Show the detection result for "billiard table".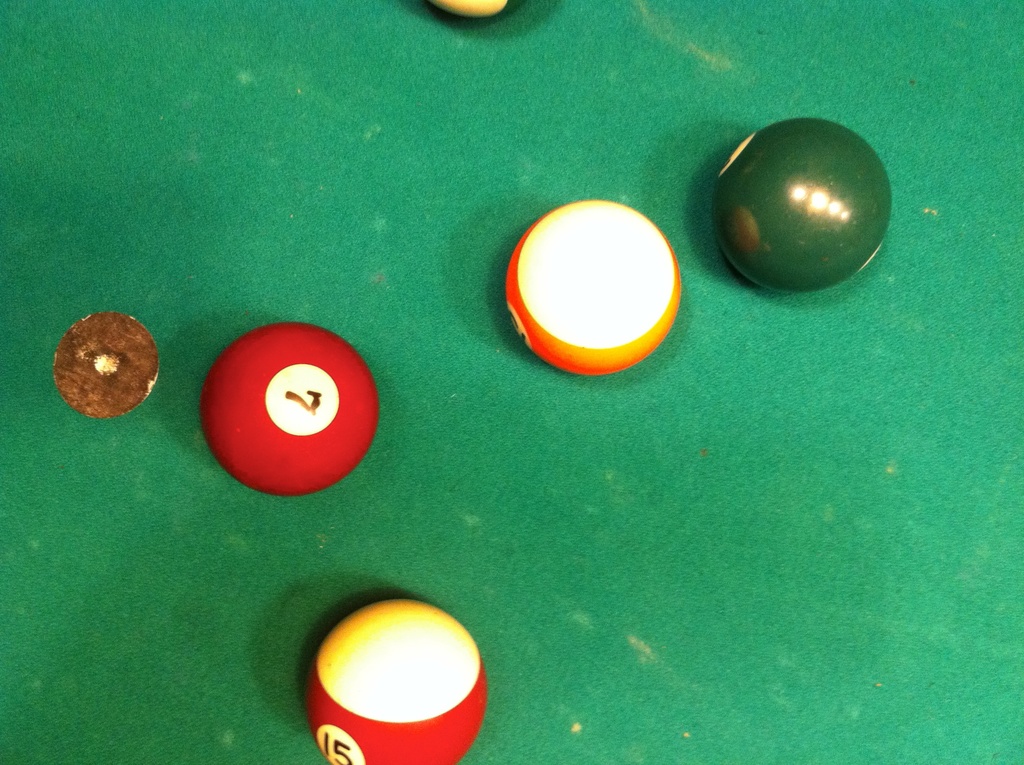
l=0, t=0, r=1023, b=764.
